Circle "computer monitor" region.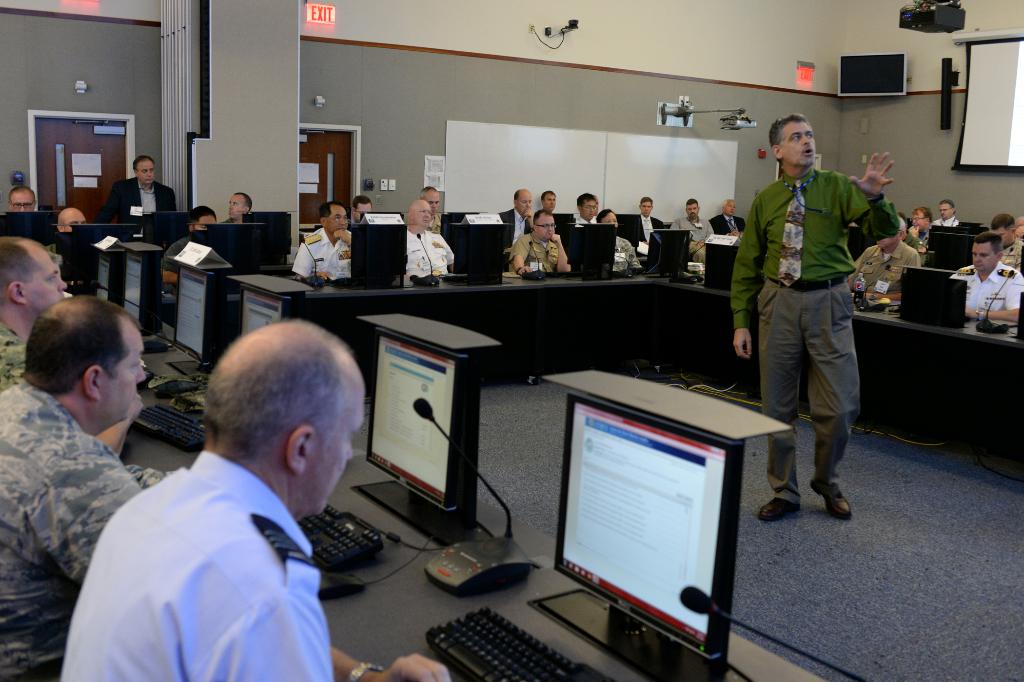
Region: crop(172, 250, 238, 378).
